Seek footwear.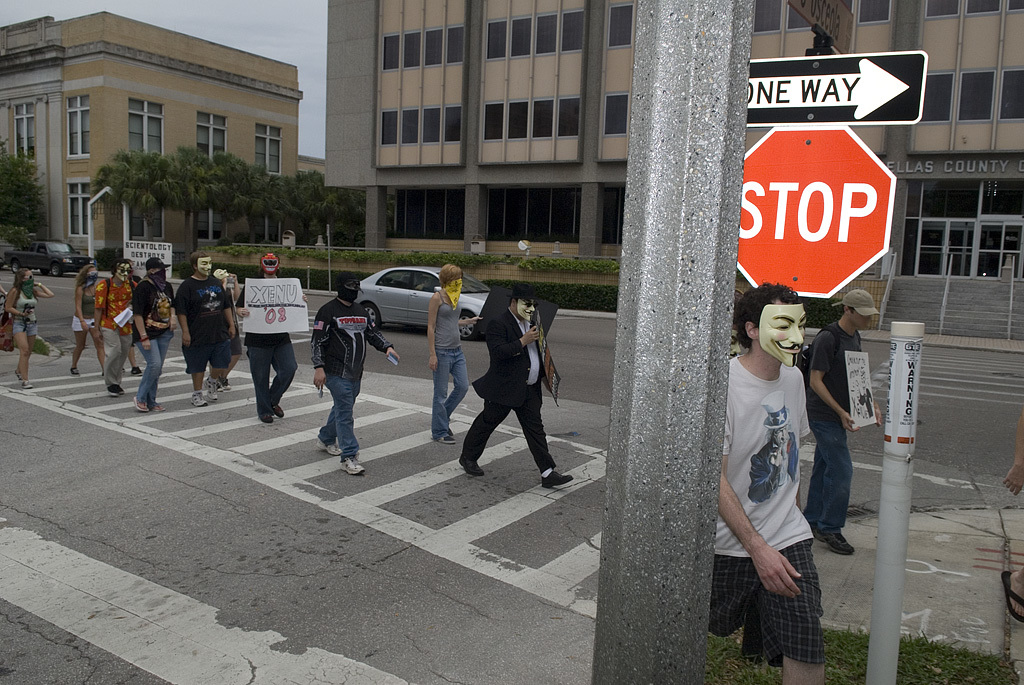
(left=539, top=464, right=578, bottom=494).
